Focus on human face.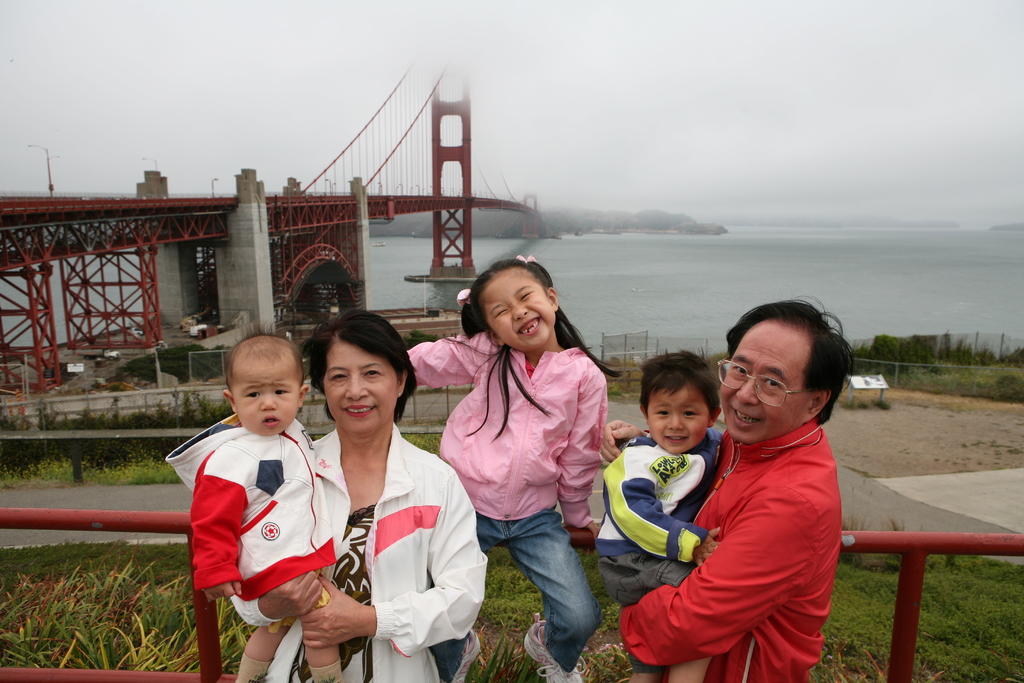
Focused at <box>320,338,397,437</box>.
